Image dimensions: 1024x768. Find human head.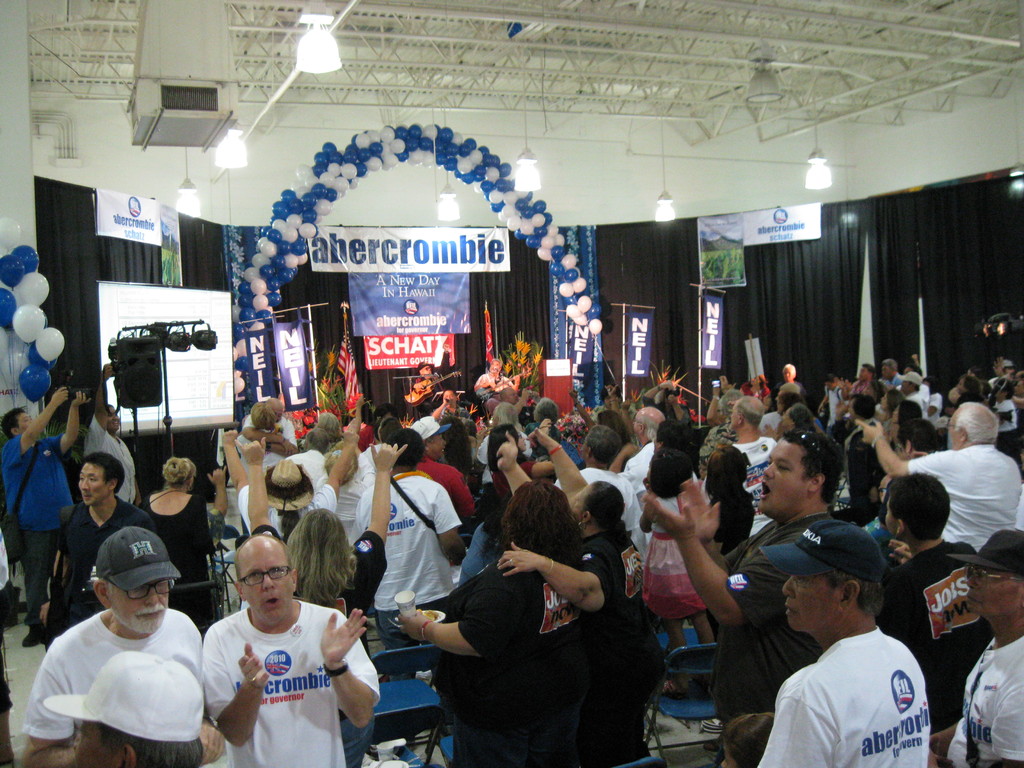
[left=956, top=374, right=981, bottom=395].
